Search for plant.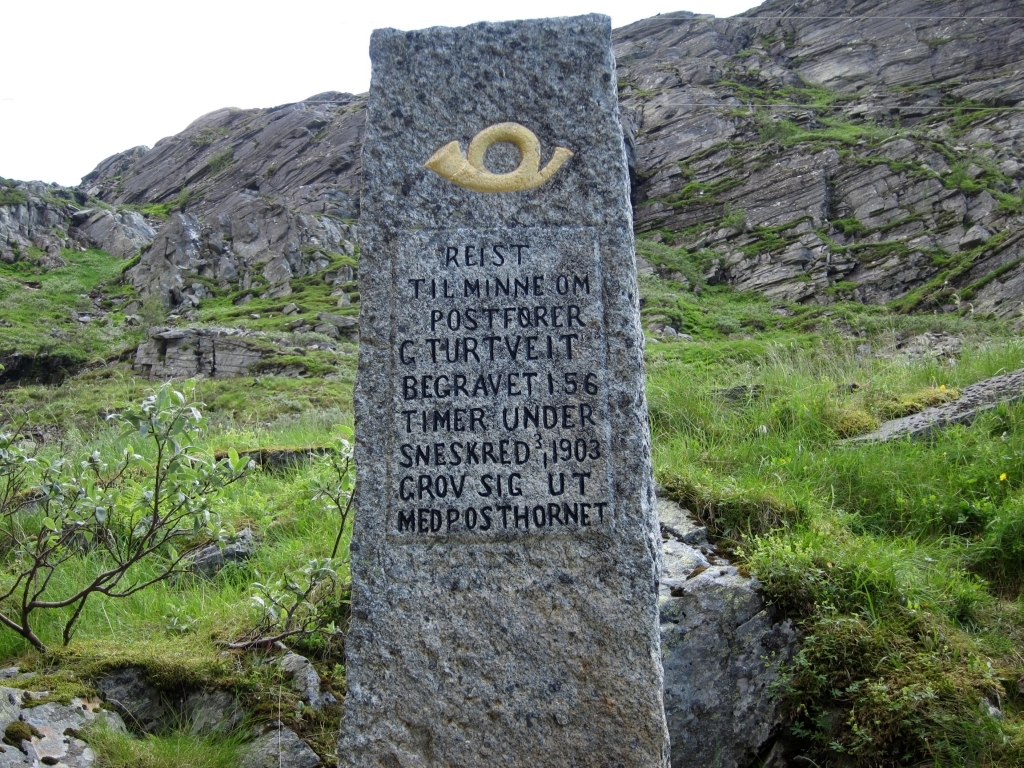
Found at (298, 428, 358, 564).
